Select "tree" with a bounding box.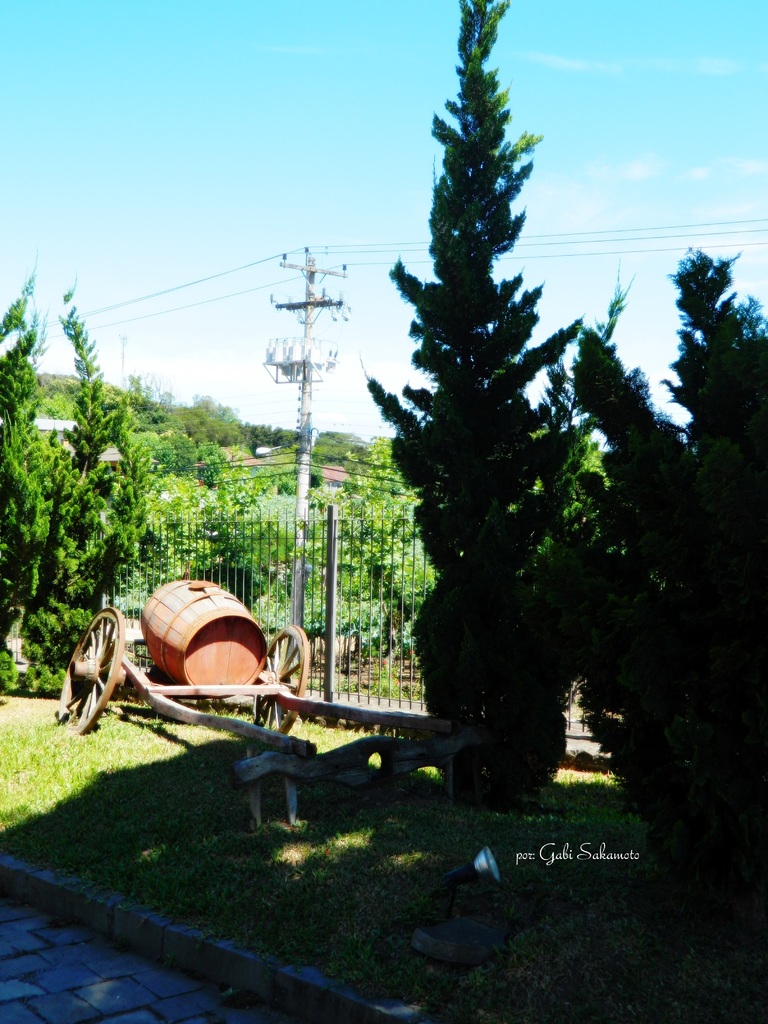
left=185, top=378, right=241, bottom=447.
